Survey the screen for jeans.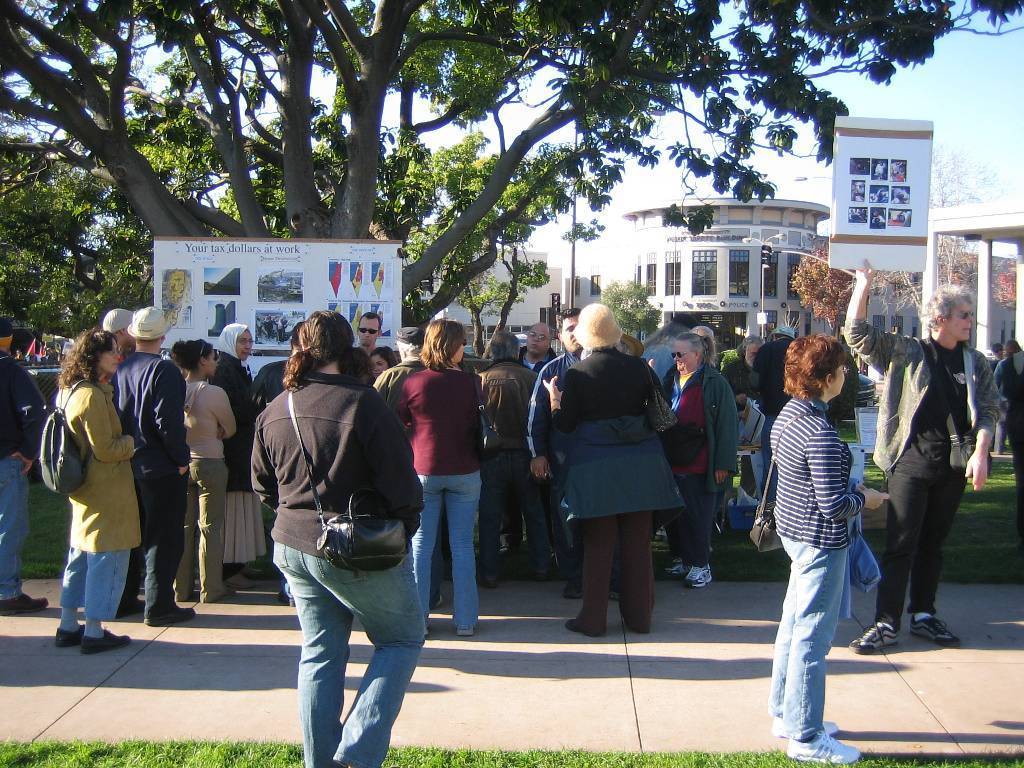
Survey found: (left=868, top=466, right=965, bottom=628).
